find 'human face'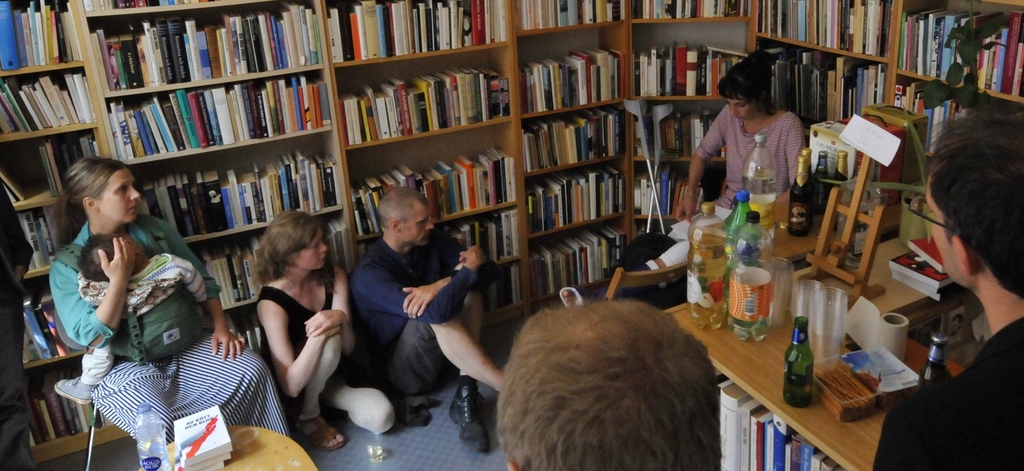
rect(97, 173, 137, 224)
